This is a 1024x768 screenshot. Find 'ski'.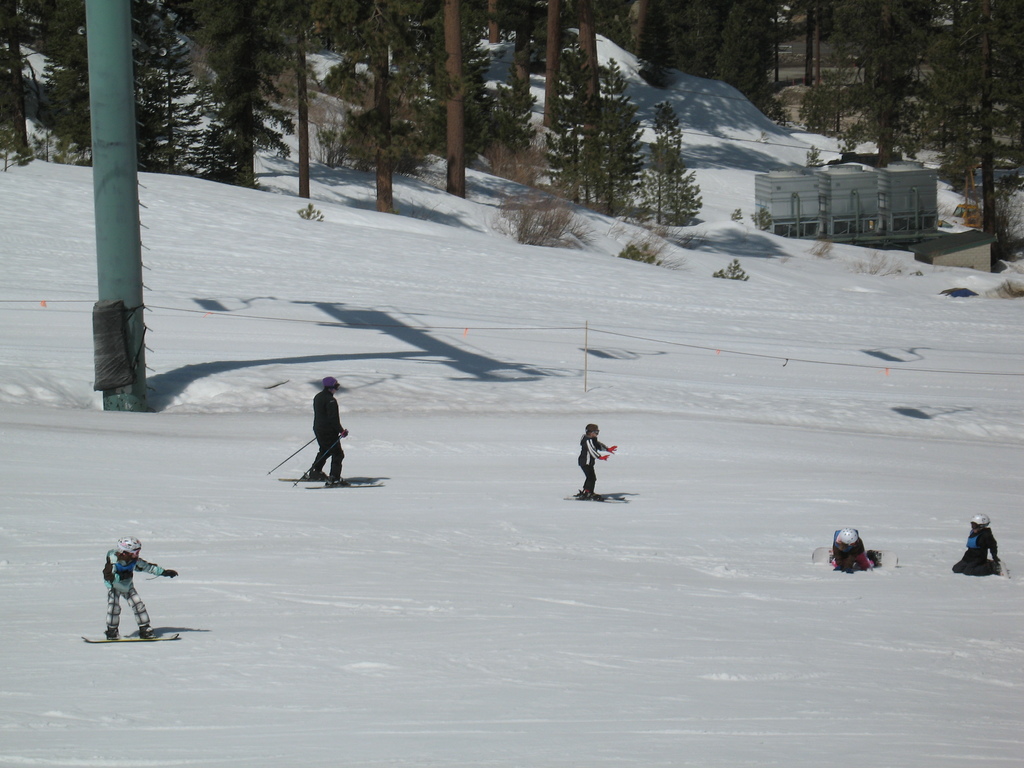
Bounding box: l=561, t=500, r=629, b=503.
